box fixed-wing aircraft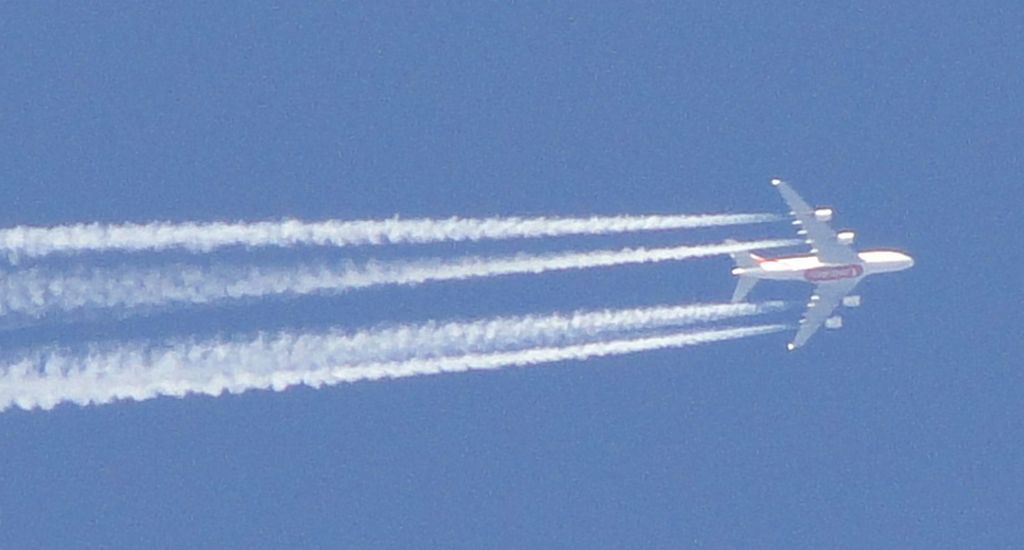
725 177 916 350
